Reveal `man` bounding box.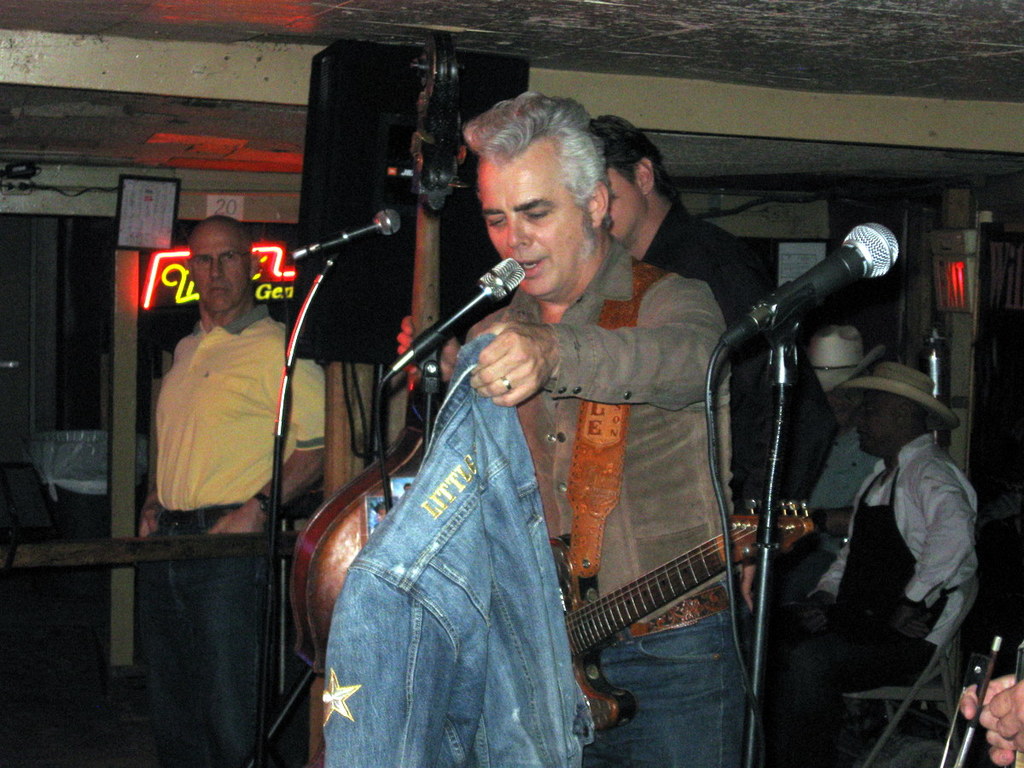
Revealed: x1=392, y1=114, x2=831, y2=509.
